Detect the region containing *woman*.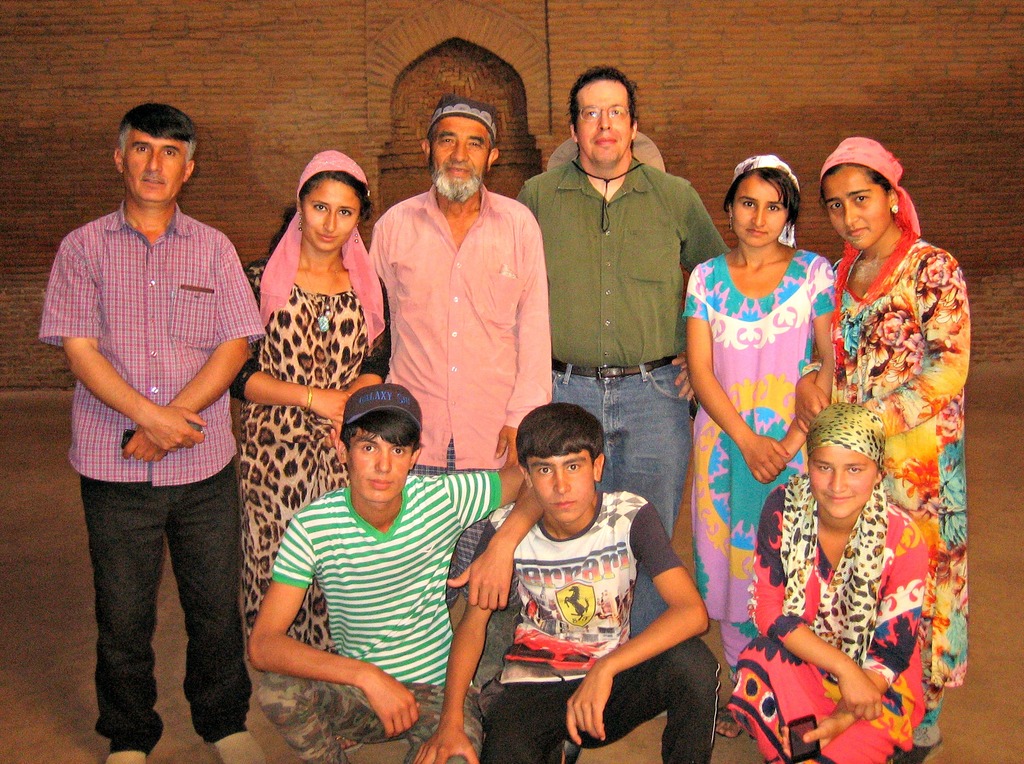
select_region(221, 145, 397, 756).
